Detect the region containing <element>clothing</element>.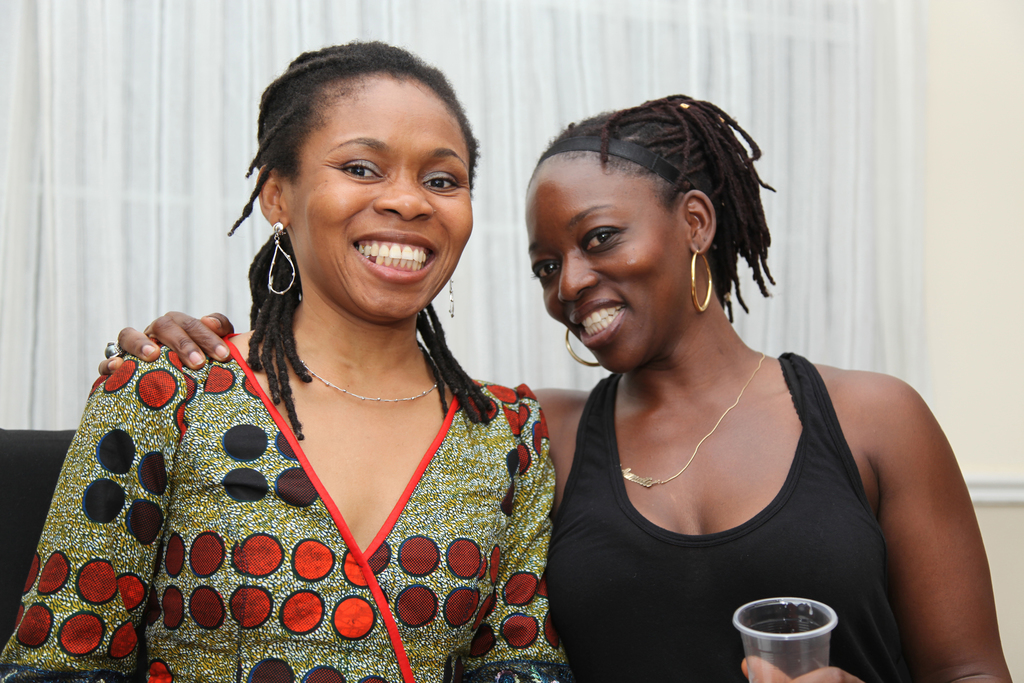
bbox=[112, 312, 566, 677].
